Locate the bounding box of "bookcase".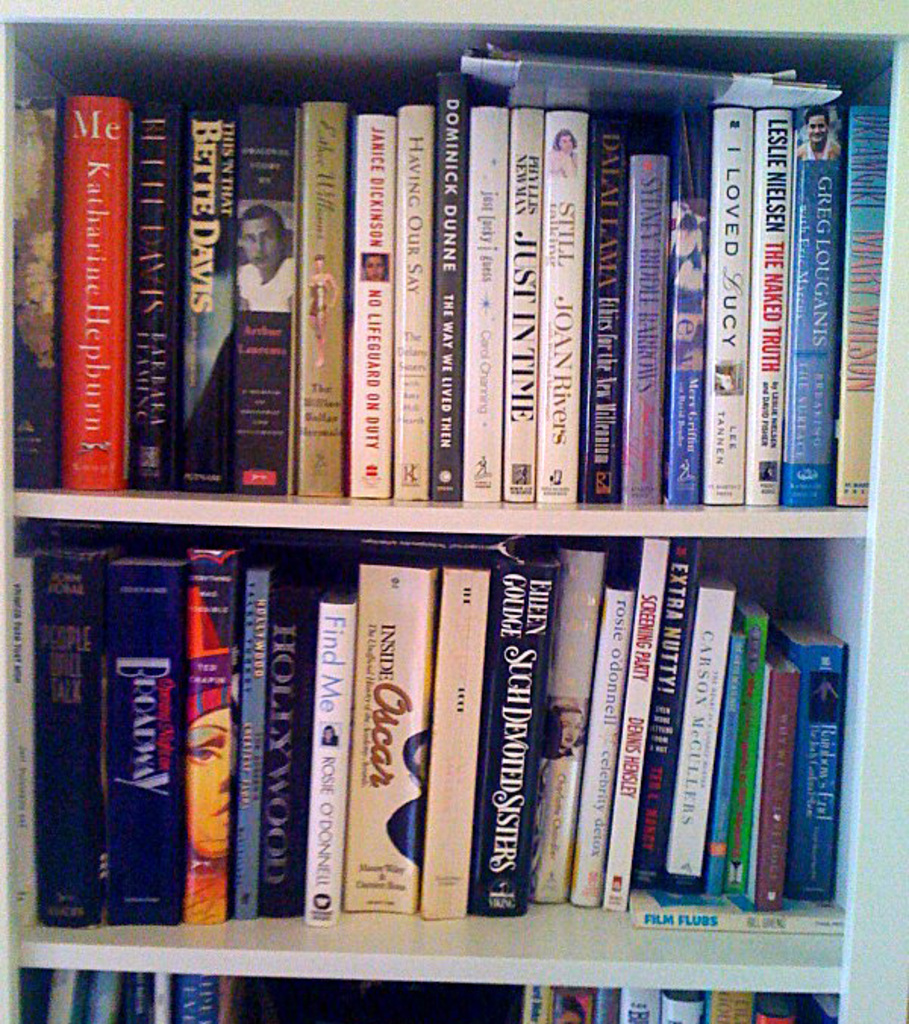
Bounding box: locate(0, 0, 907, 1022).
